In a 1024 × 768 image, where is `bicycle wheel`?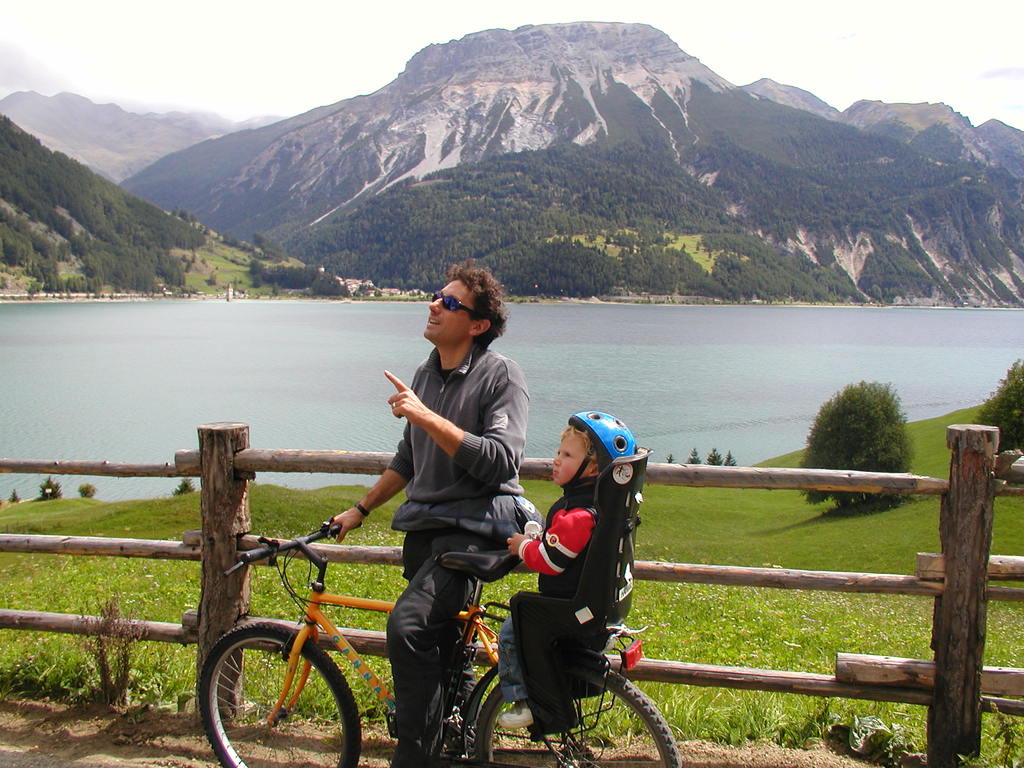
[199,621,368,767].
